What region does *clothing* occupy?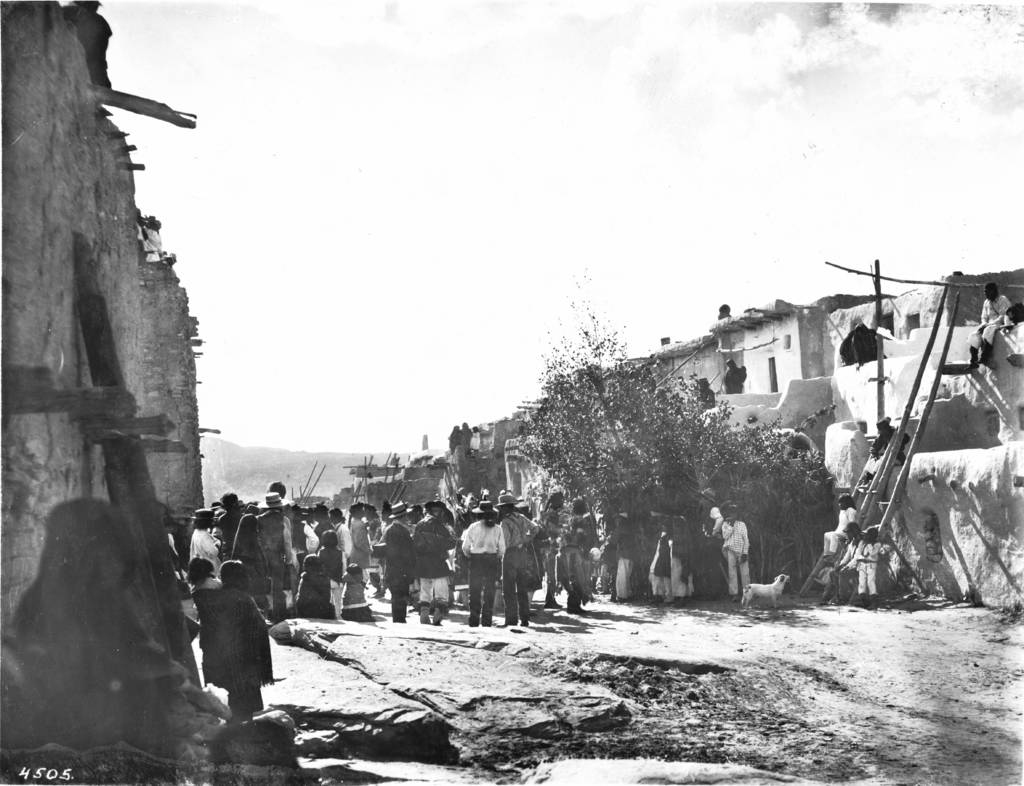
292 517 319 561.
